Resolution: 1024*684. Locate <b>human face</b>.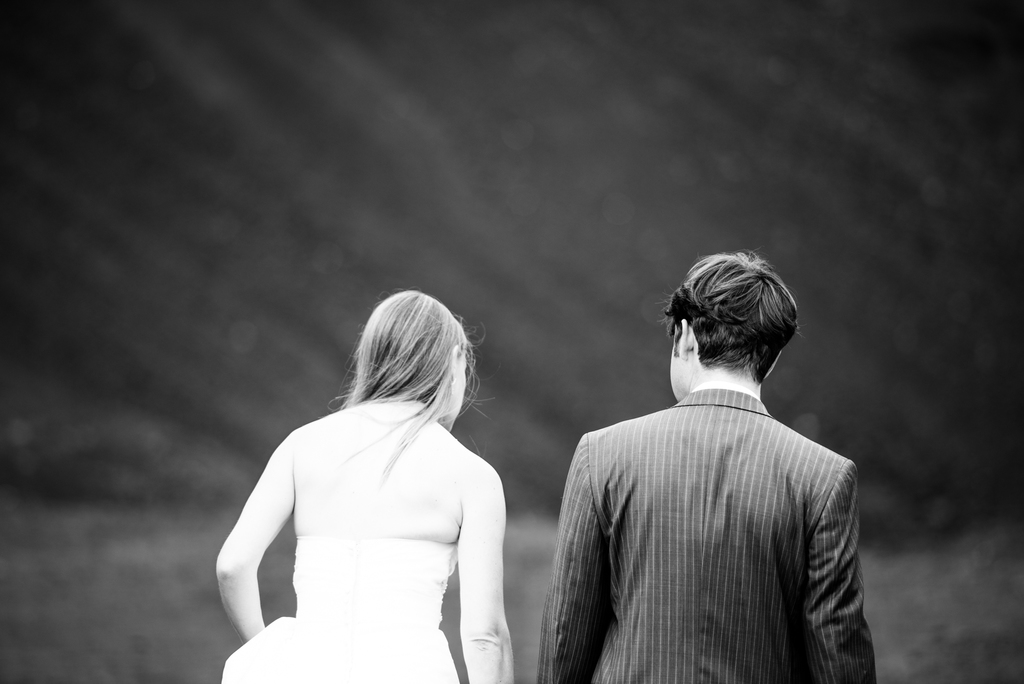
<region>443, 346, 464, 431</region>.
